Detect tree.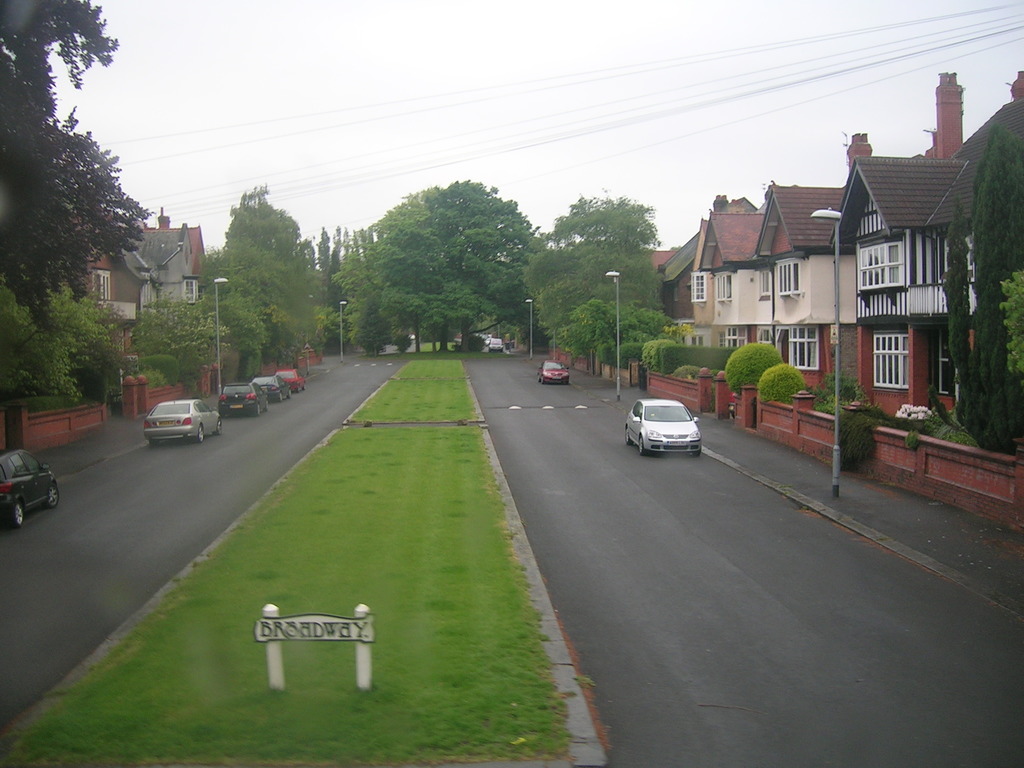
Detected at [left=520, top=186, right=670, bottom=361].
